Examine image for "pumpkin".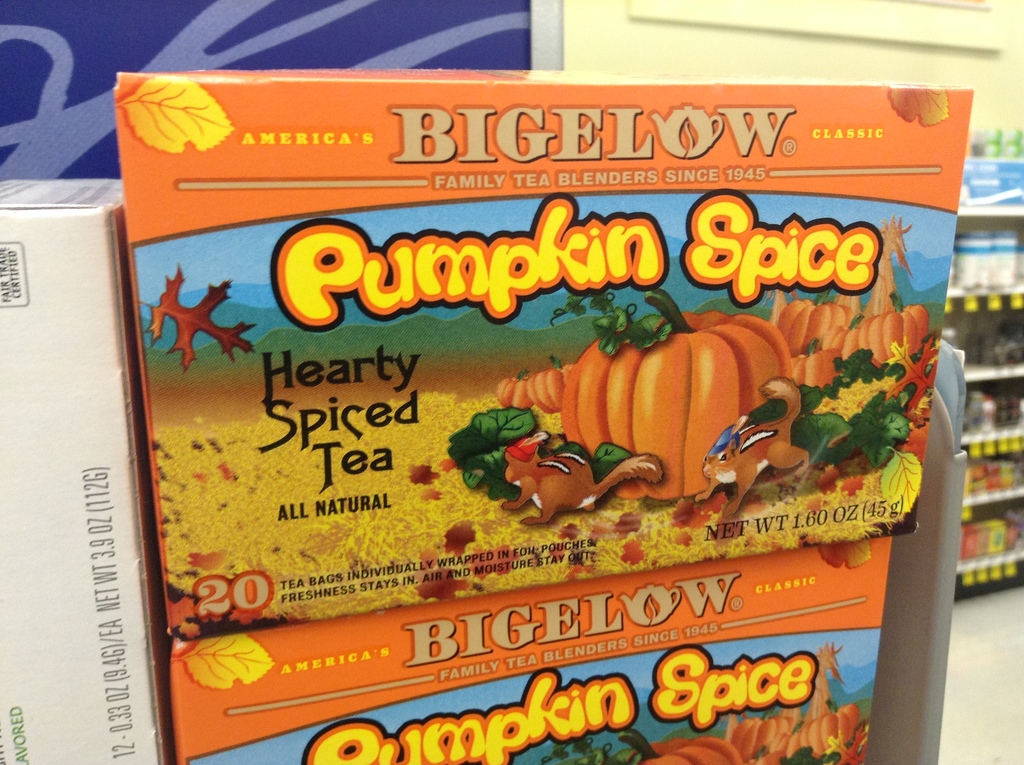
Examination result: Rect(825, 314, 863, 358).
